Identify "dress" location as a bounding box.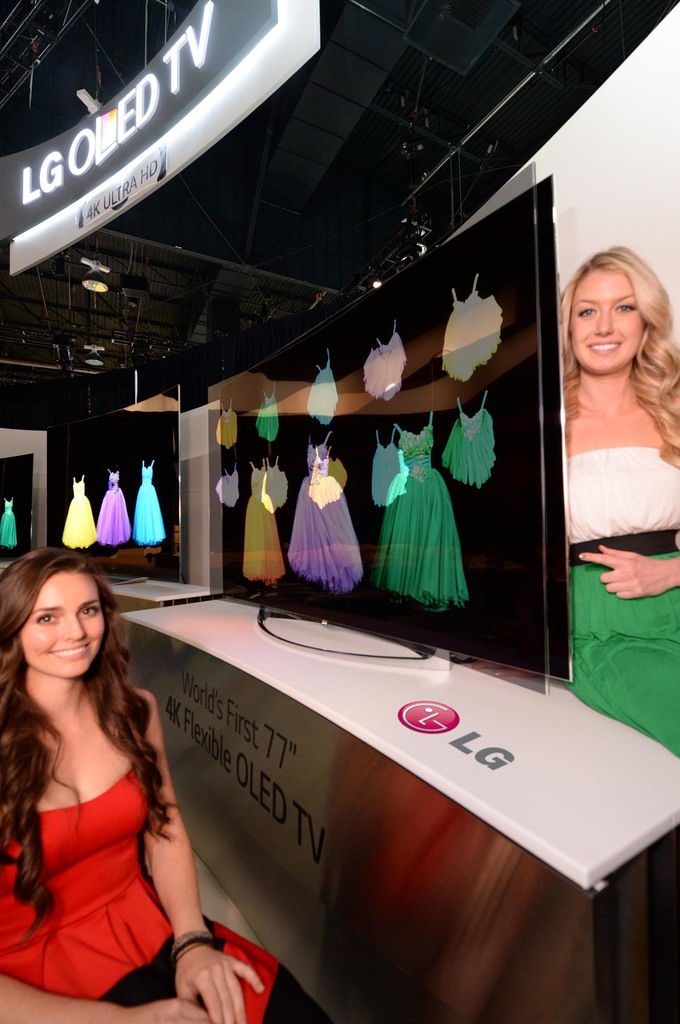
{"left": 256, "top": 396, "right": 278, "bottom": 445}.
